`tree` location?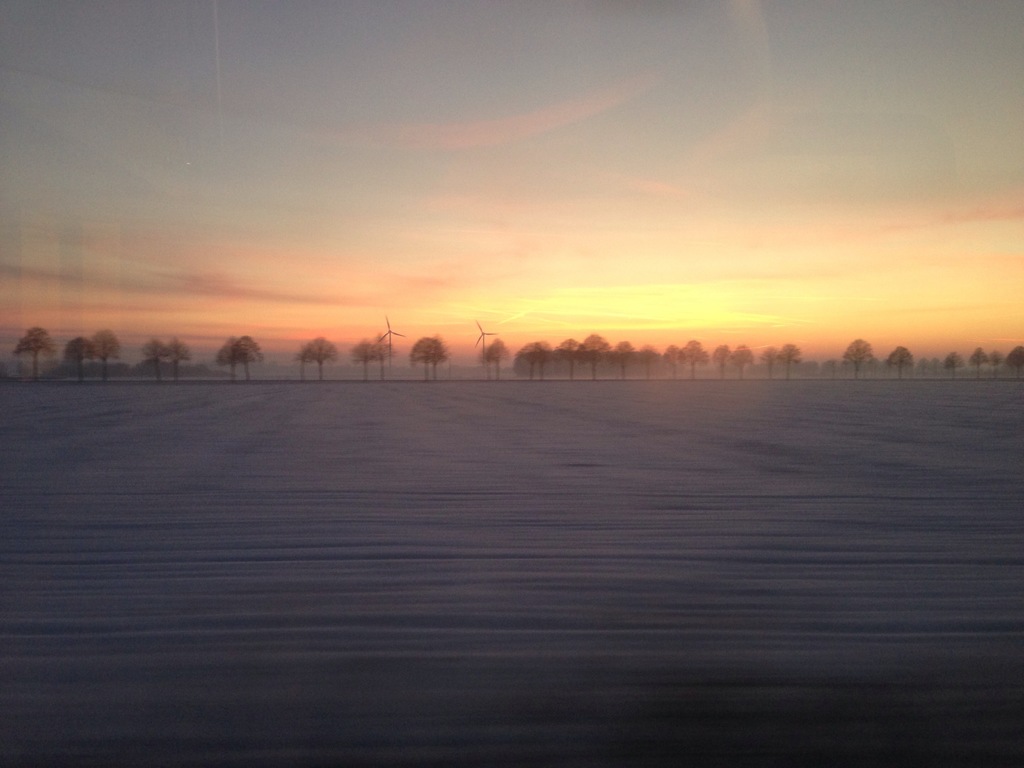
locate(83, 327, 124, 388)
